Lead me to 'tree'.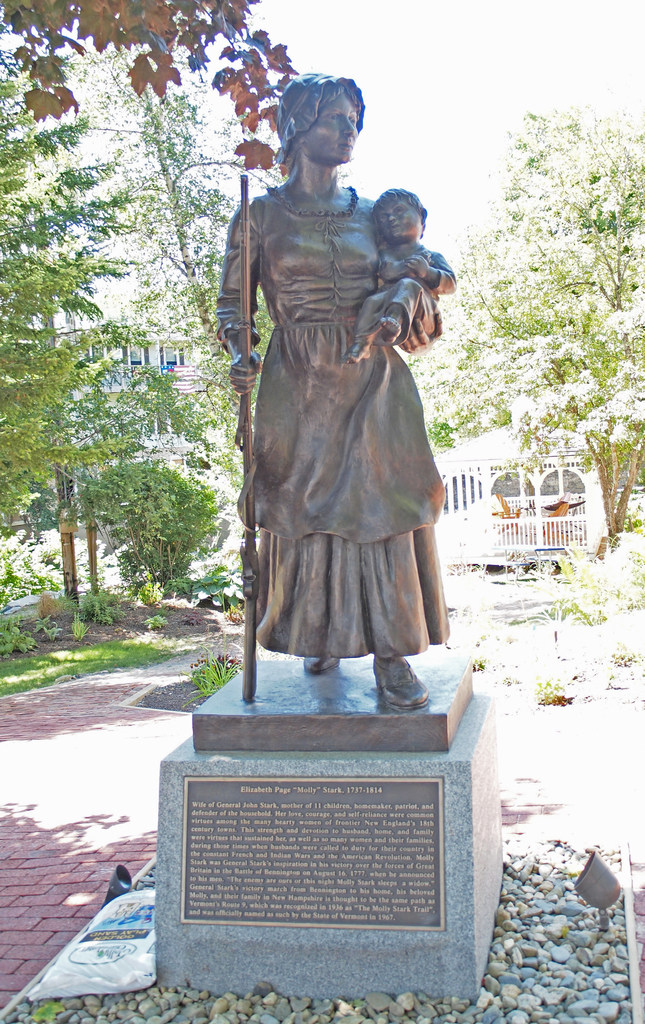
Lead to x1=67, y1=447, x2=226, y2=598.
